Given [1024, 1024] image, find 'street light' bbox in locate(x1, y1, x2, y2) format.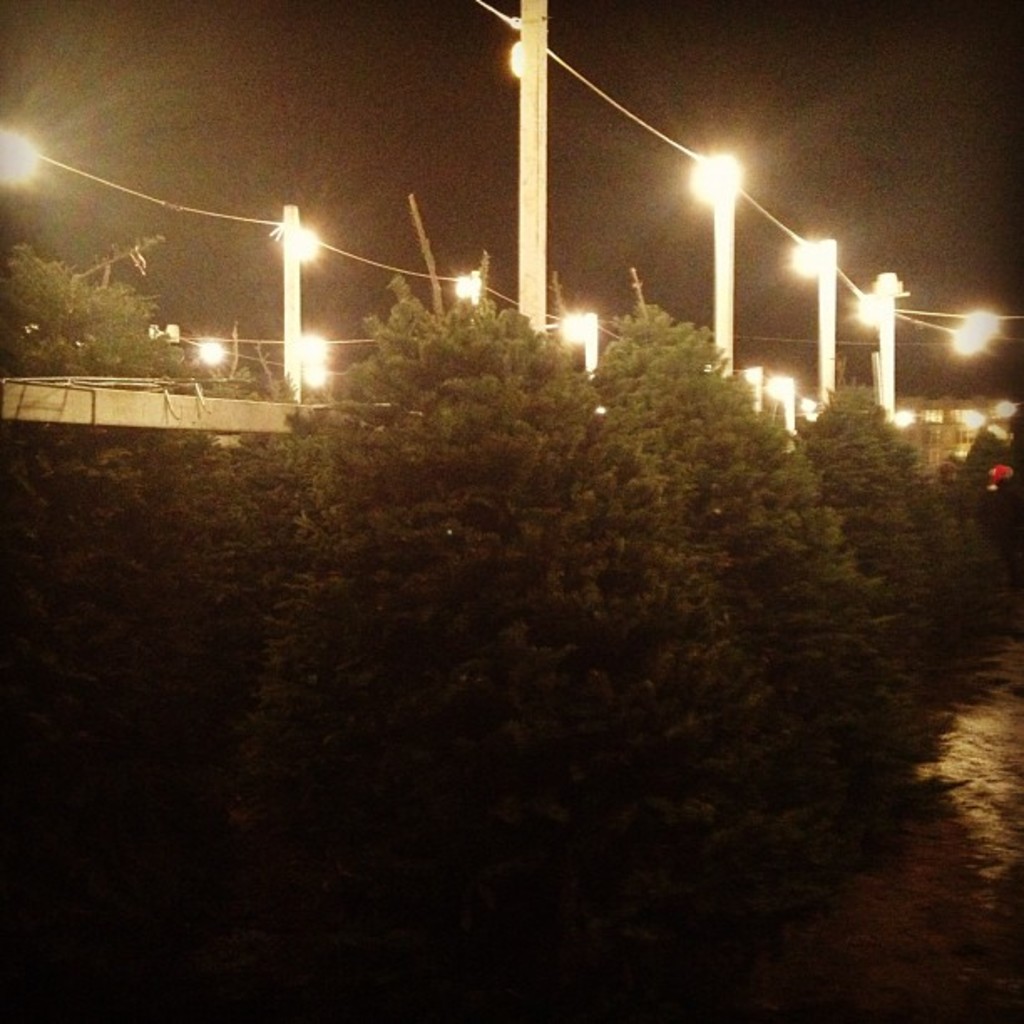
locate(450, 269, 492, 310).
